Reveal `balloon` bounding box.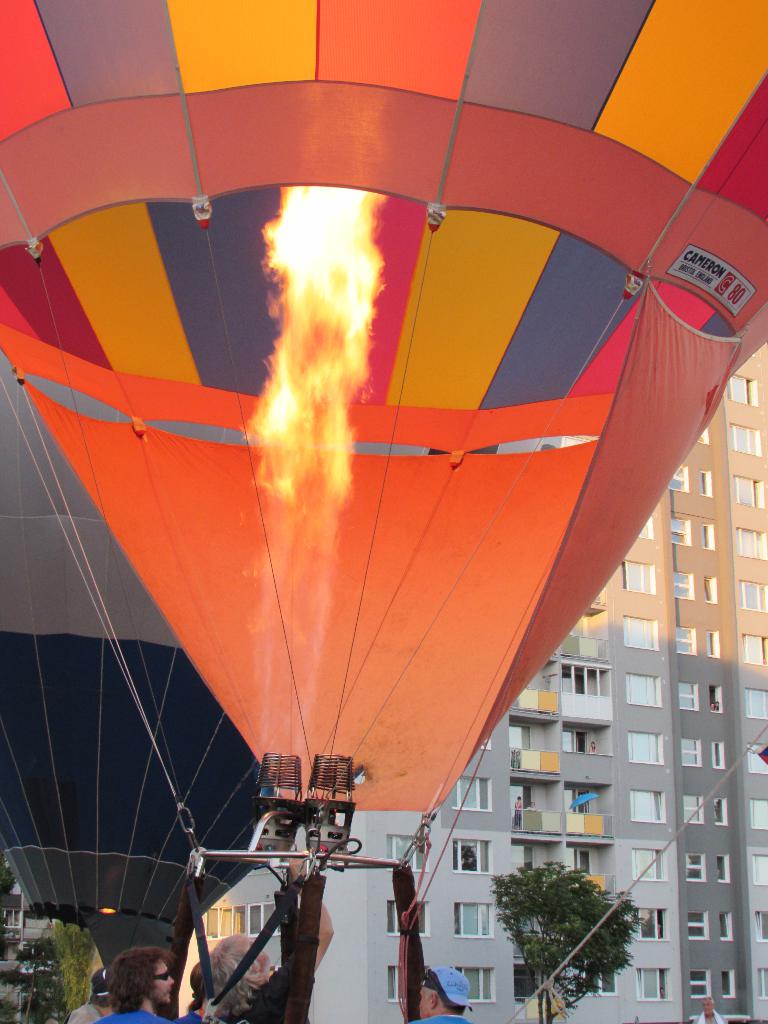
Revealed: BBox(0, 0, 767, 814).
